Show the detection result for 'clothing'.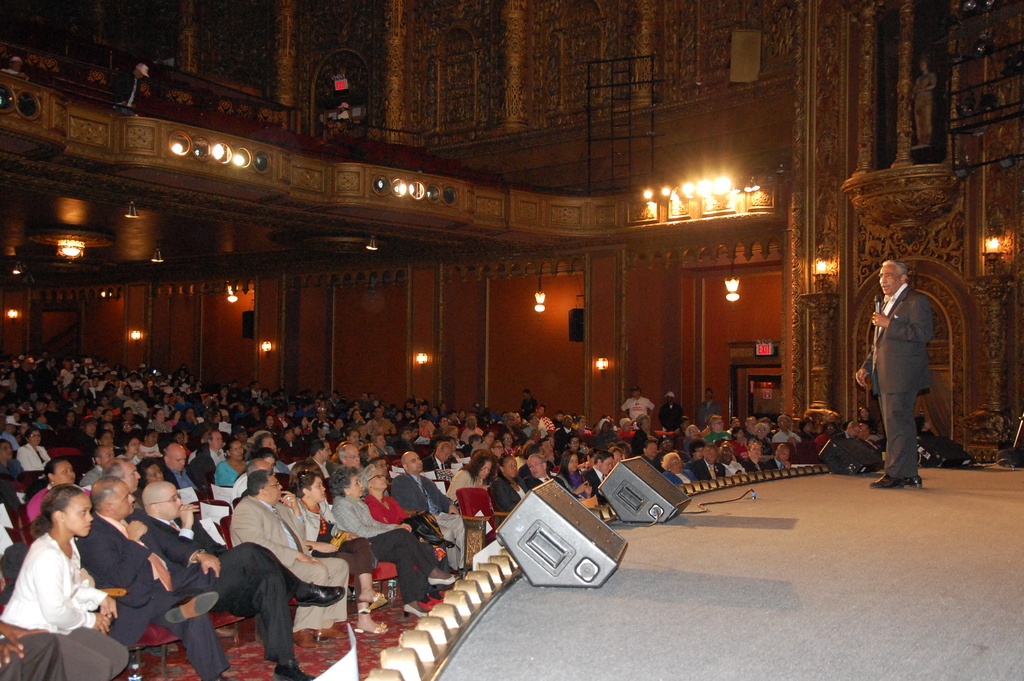
left=445, top=468, right=482, bottom=507.
